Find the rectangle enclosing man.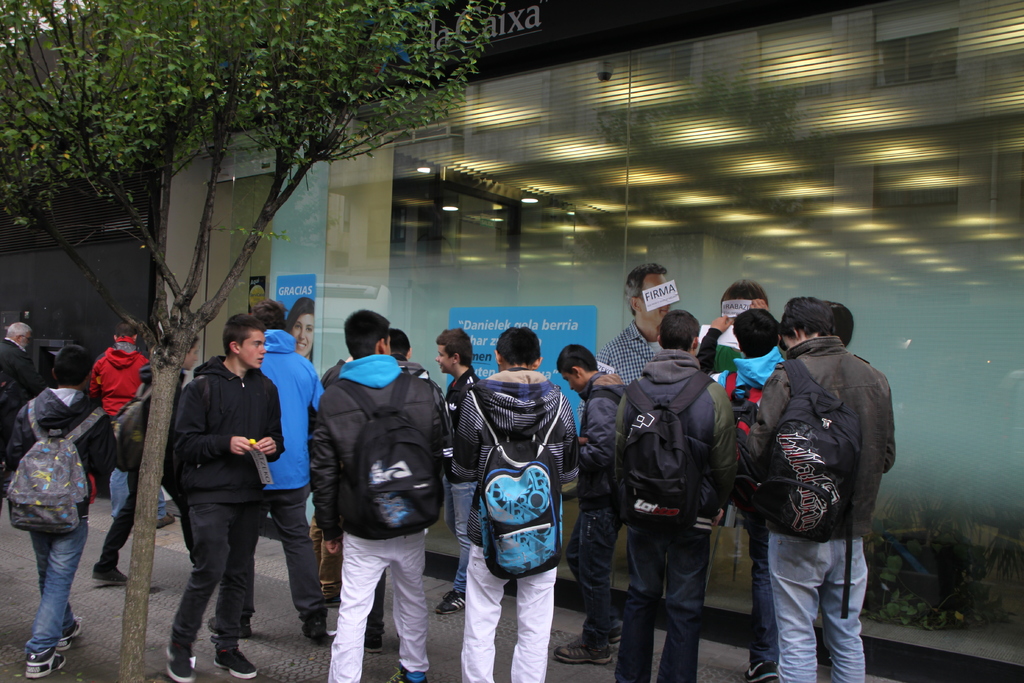
575 263 669 421.
